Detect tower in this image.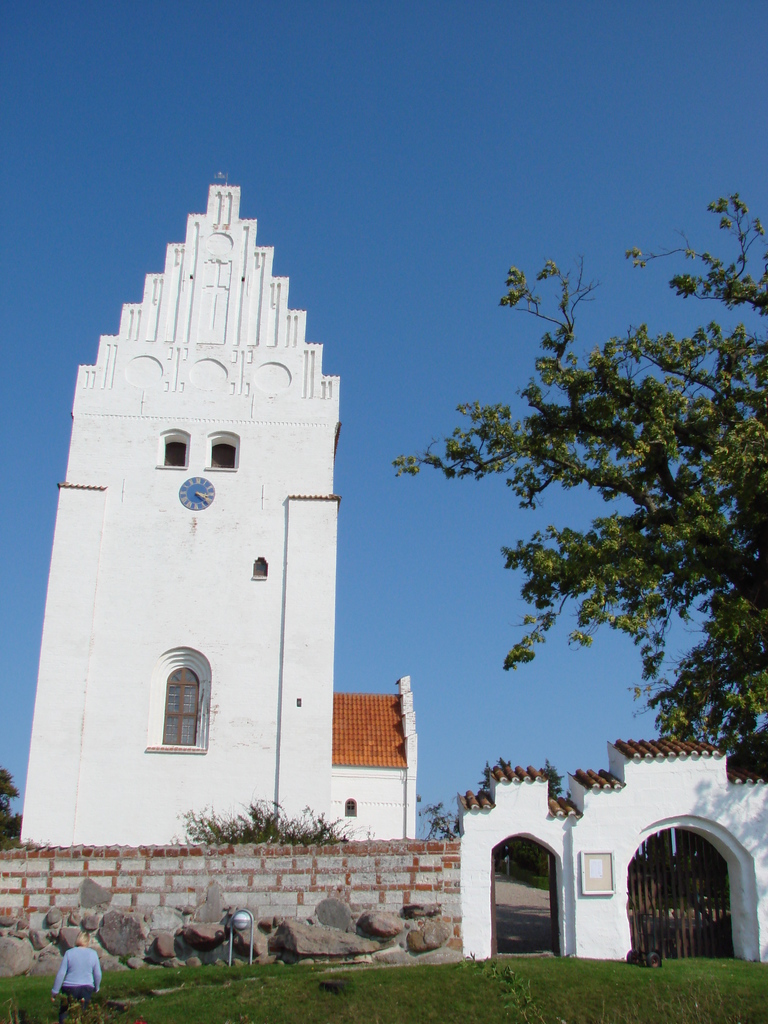
Detection: {"left": 21, "top": 173, "right": 341, "bottom": 843}.
